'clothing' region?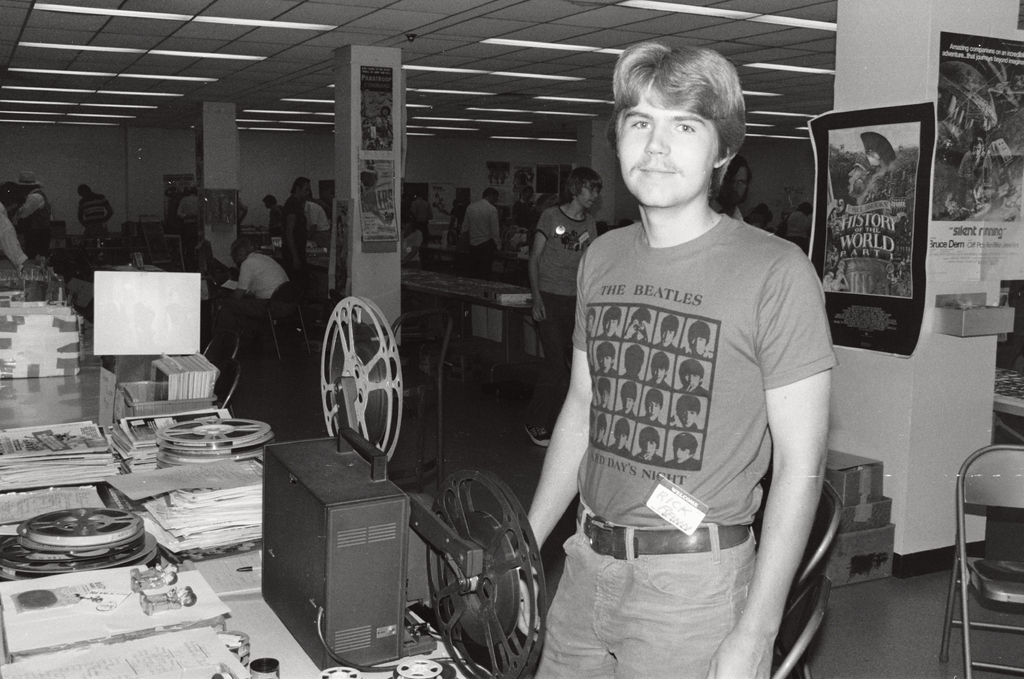
pyautogui.locateOnScreen(465, 200, 503, 253)
